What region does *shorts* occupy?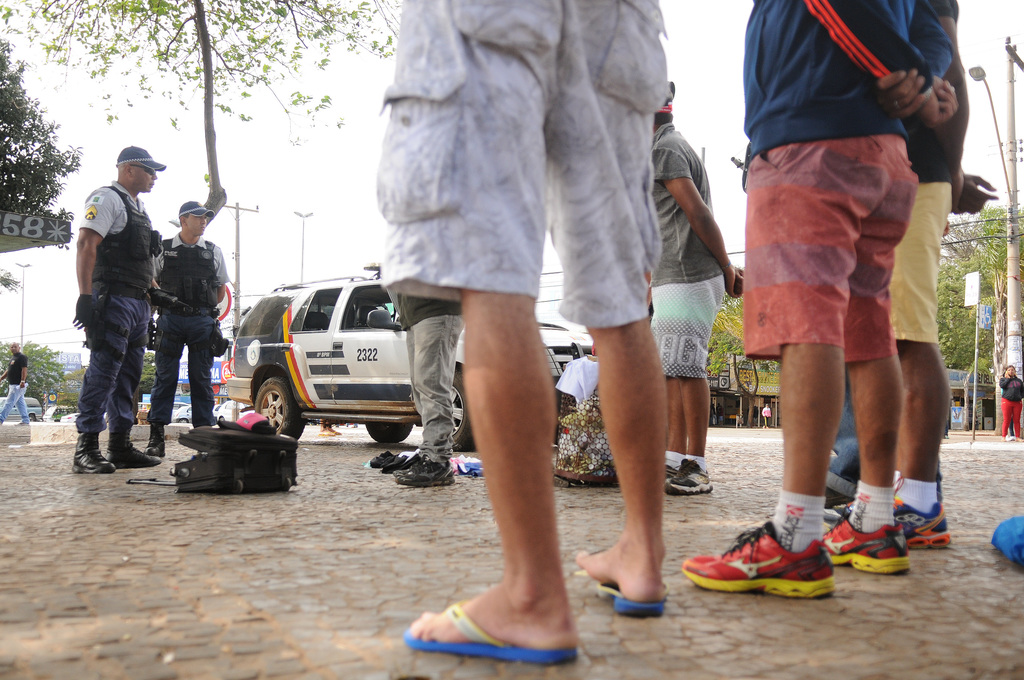
x1=741, y1=133, x2=919, y2=362.
